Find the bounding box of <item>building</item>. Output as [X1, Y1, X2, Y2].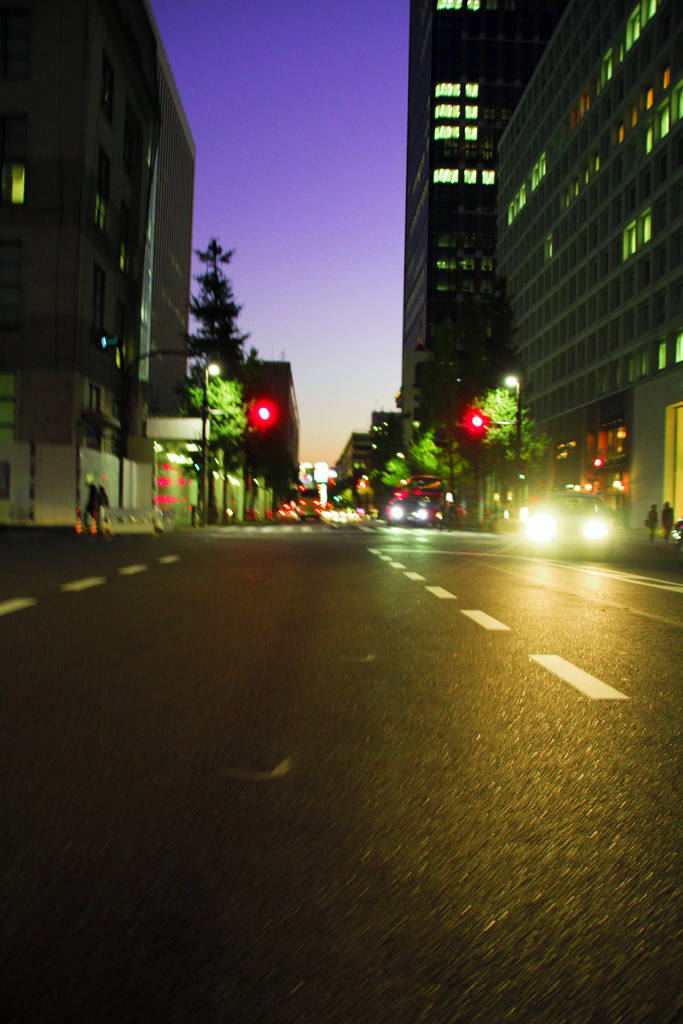
[396, 0, 571, 491].
